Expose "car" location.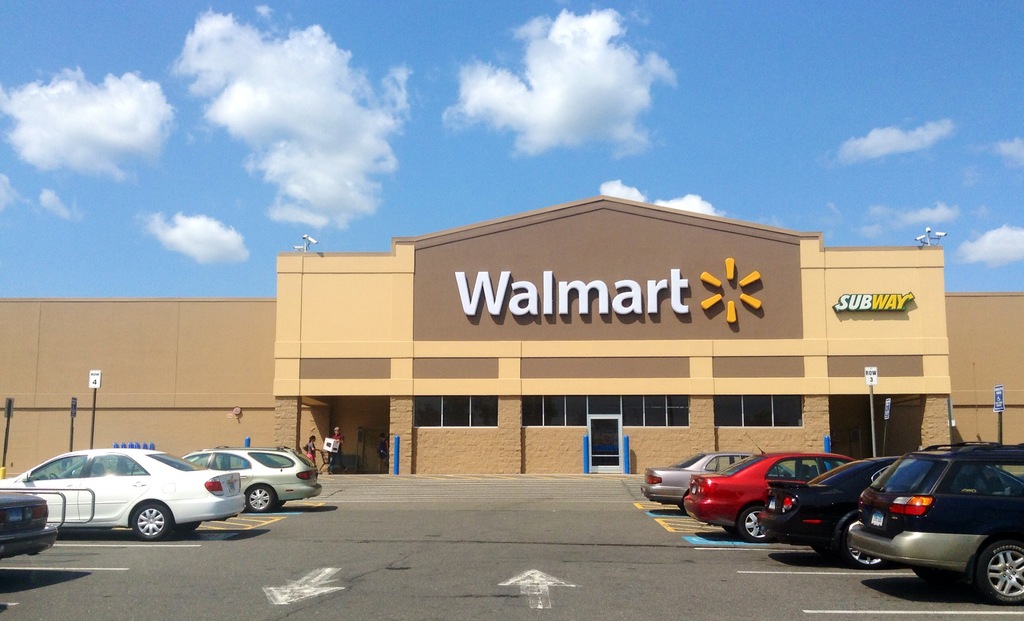
Exposed at locate(0, 441, 246, 536).
